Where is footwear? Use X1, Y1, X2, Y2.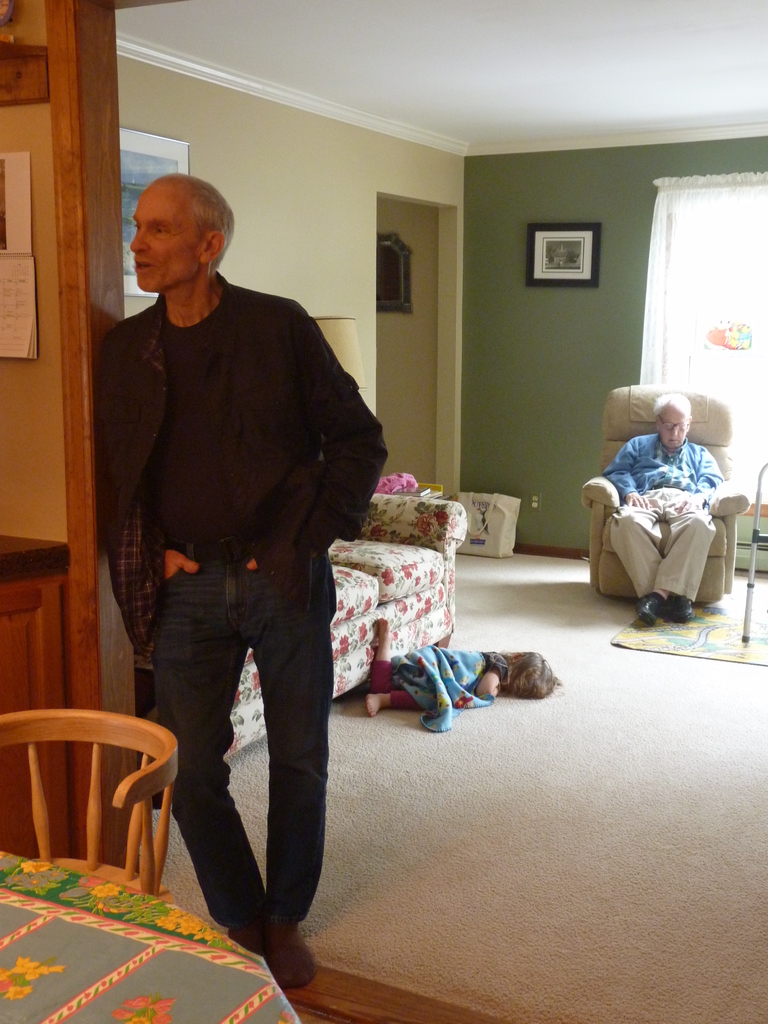
634, 595, 663, 627.
